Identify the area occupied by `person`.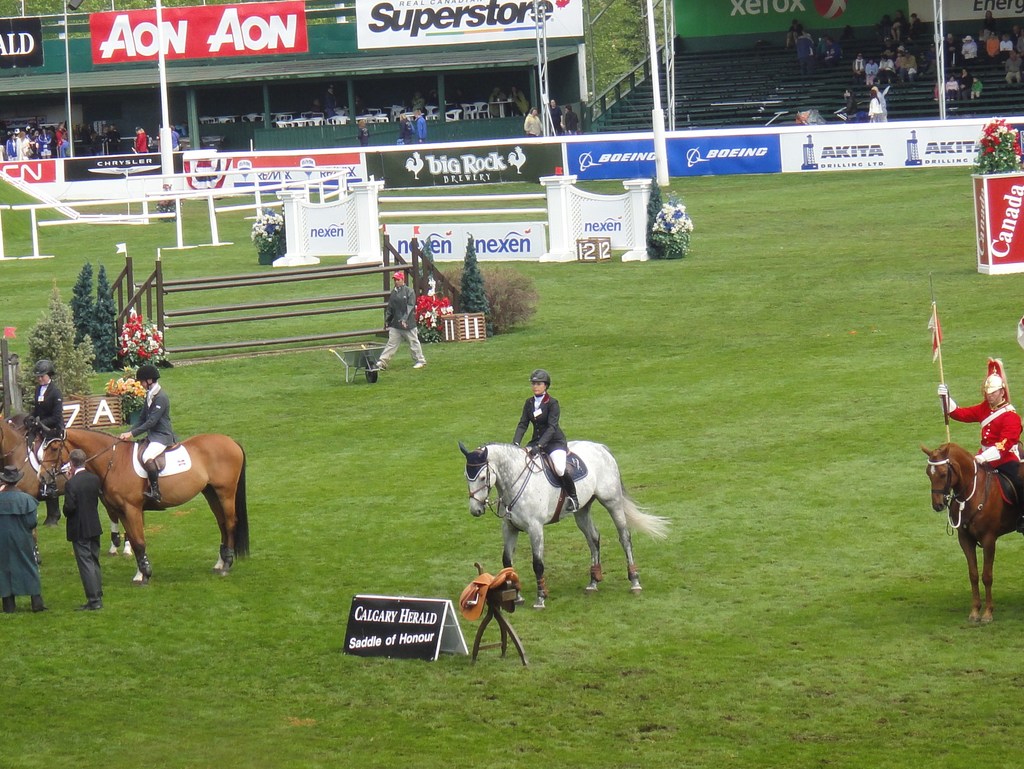
Area: BBox(958, 29, 978, 58).
